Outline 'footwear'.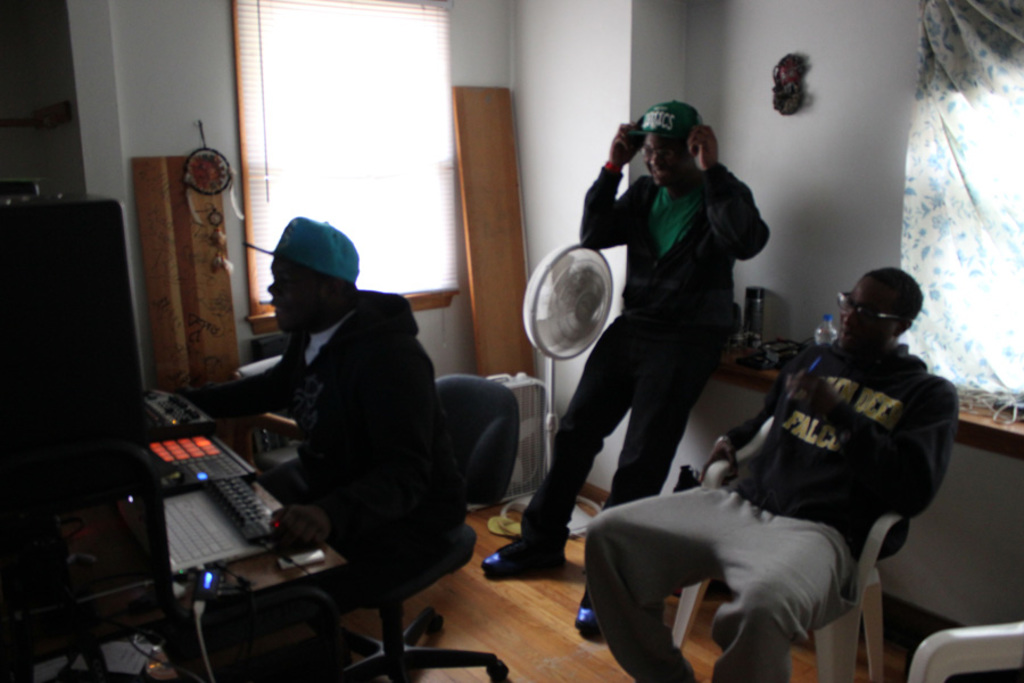
Outline: (479, 538, 565, 573).
